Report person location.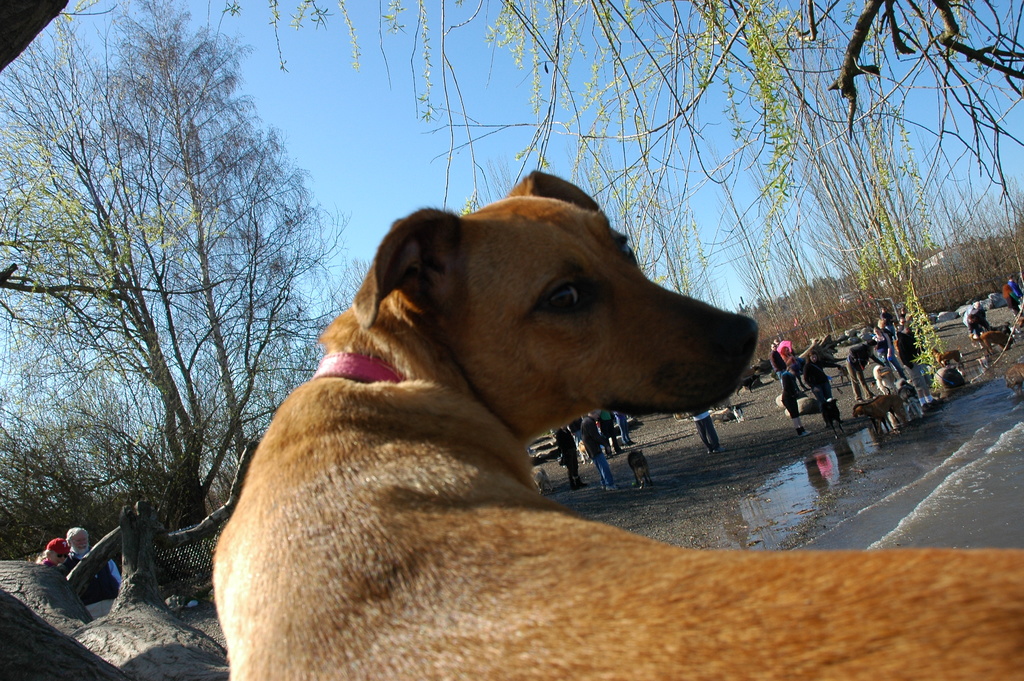
Report: <region>63, 524, 119, 625</region>.
